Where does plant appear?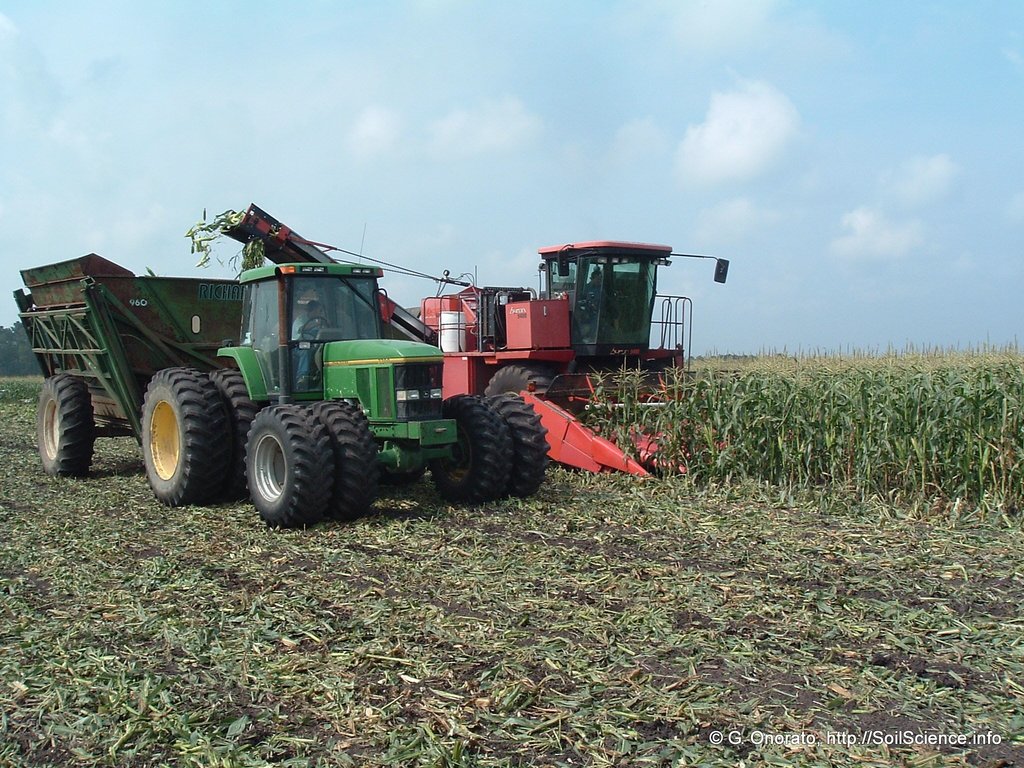
Appears at l=0, t=373, r=1023, b=767.
